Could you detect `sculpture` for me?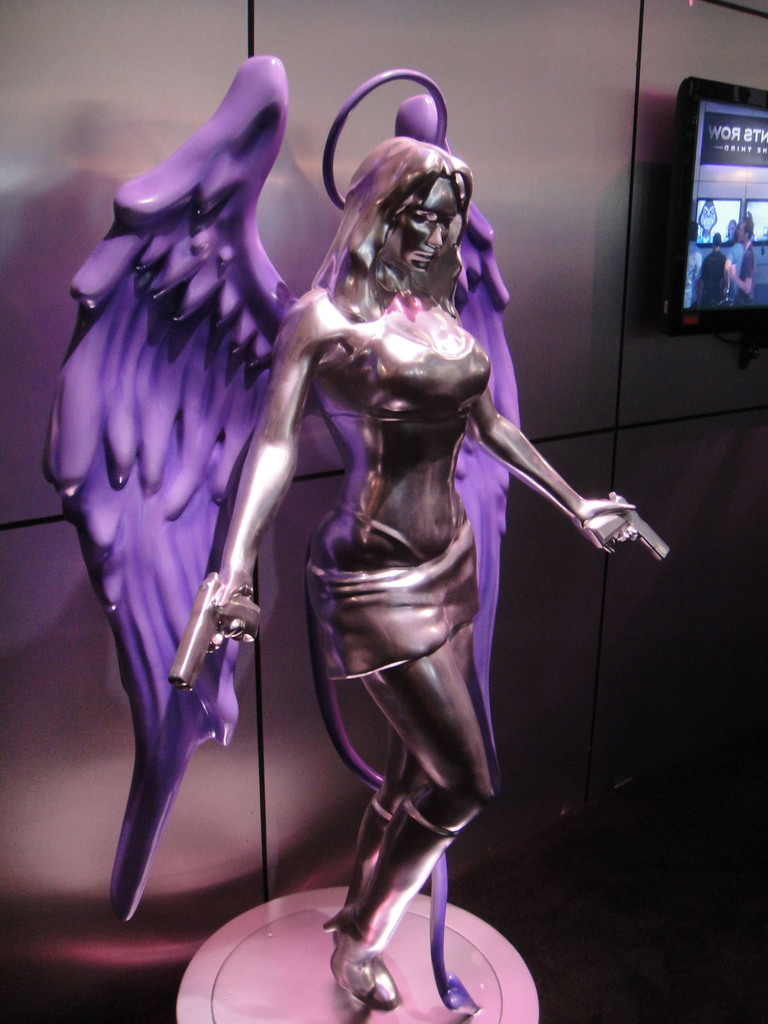
Detection result: region(138, 86, 655, 1023).
